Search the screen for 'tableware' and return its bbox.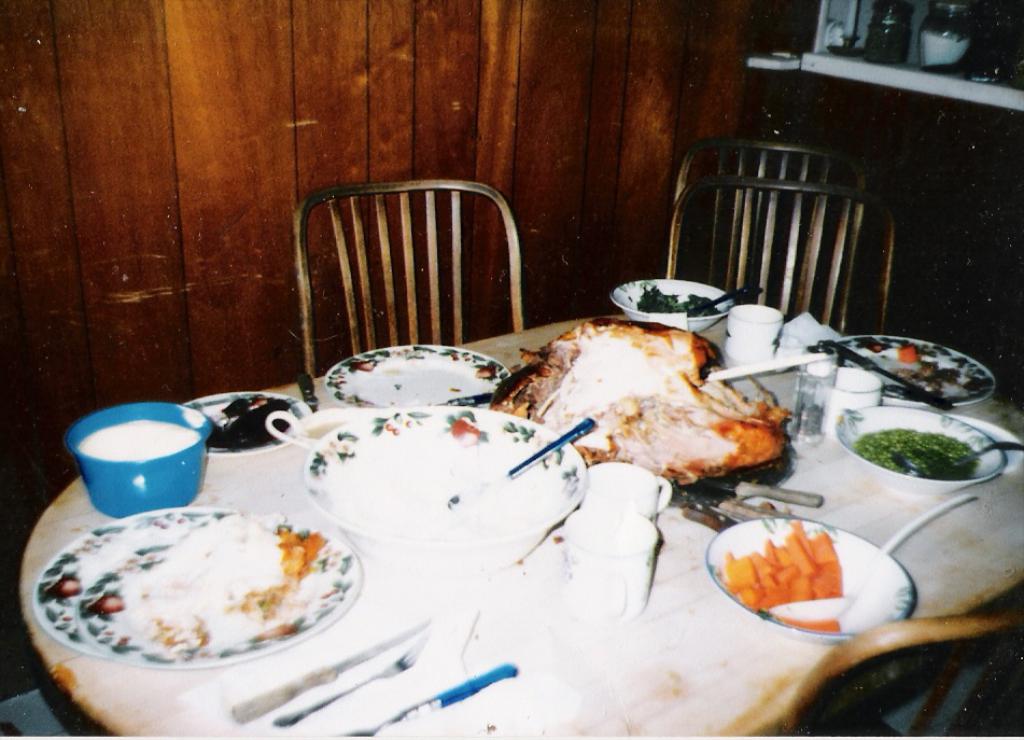
Found: box(684, 285, 761, 319).
